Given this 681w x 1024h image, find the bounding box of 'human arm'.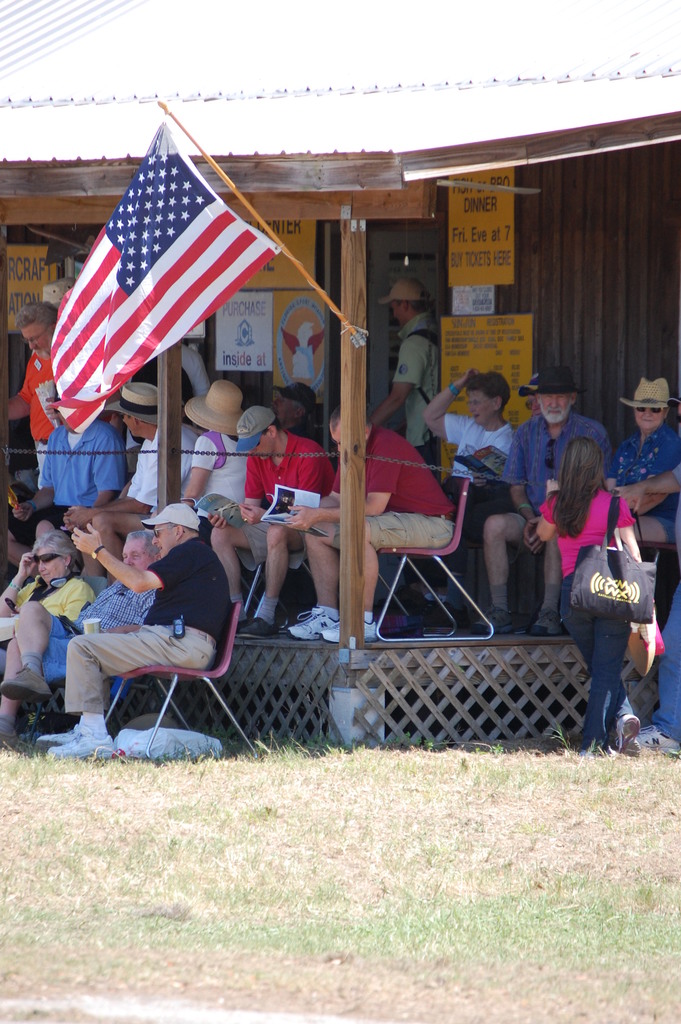
(x1=183, y1=435, x2=215, y2=504).
